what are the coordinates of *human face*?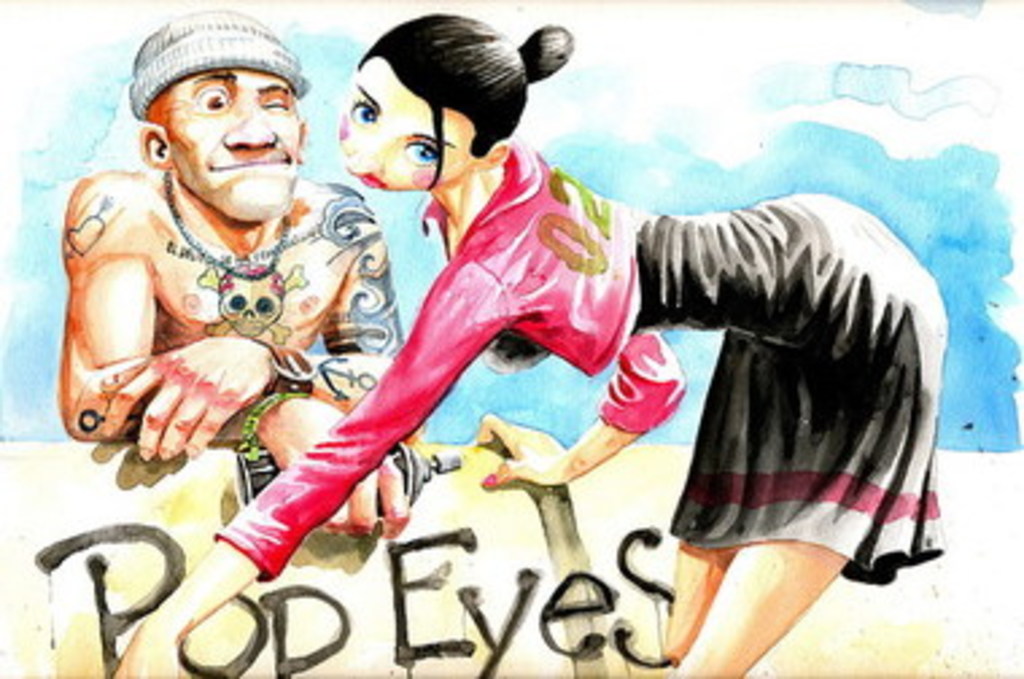
l=167, t=70, r=302, b=221.
